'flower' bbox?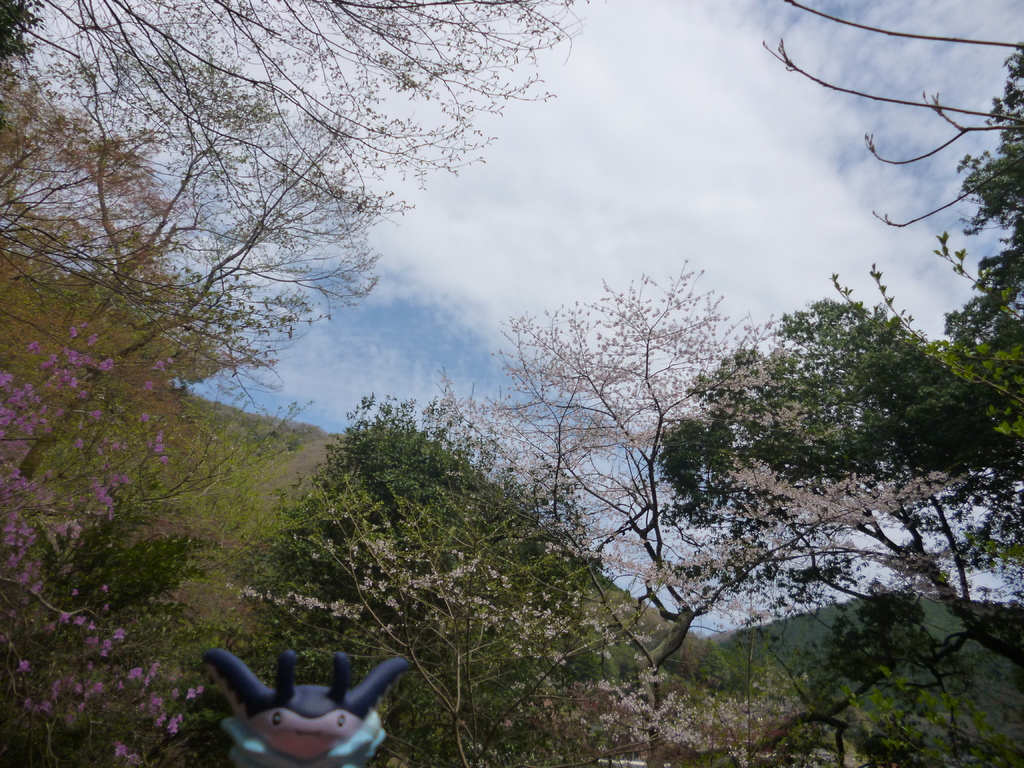
<box>166,715,181,736</box>
